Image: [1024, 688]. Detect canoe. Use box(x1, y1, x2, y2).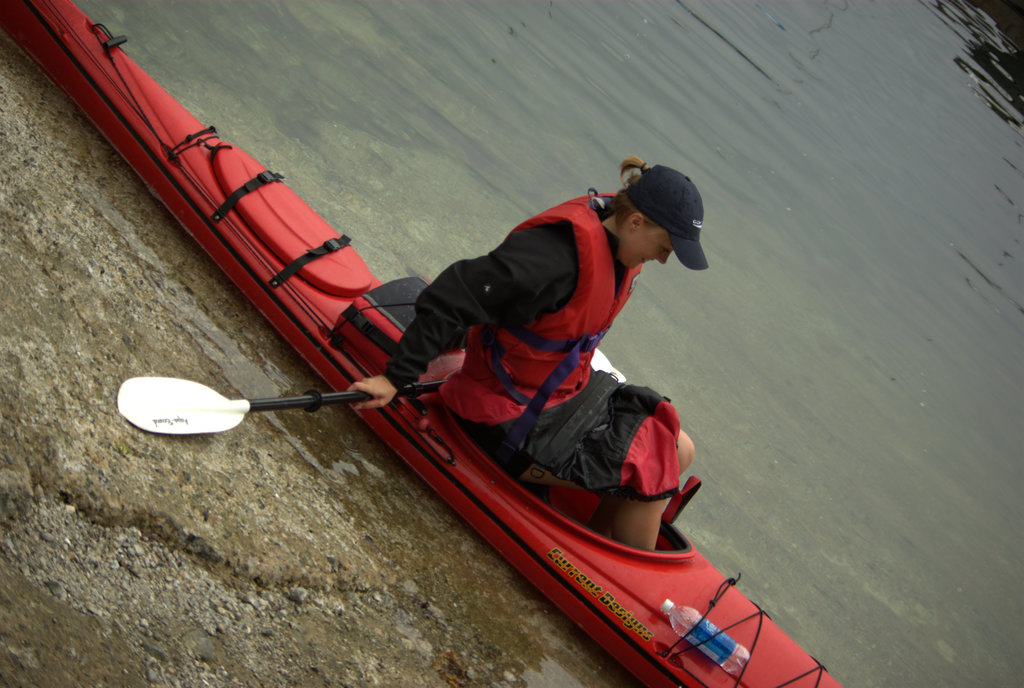
box(14, 0, 853, 687).
